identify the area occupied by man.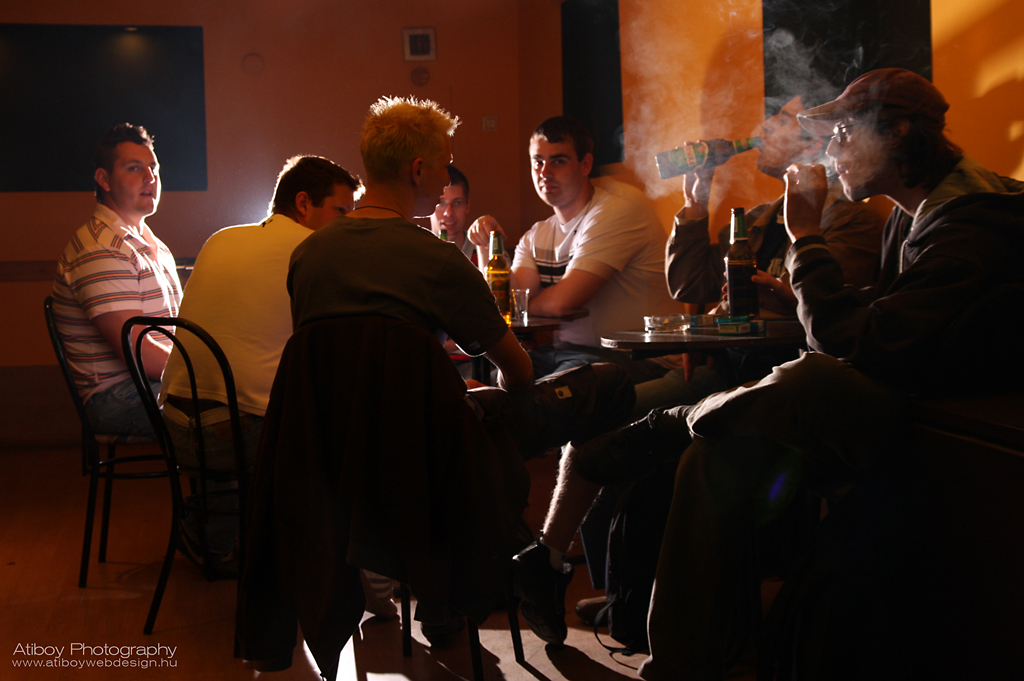
Area: box(284, 91, 635, 658).
